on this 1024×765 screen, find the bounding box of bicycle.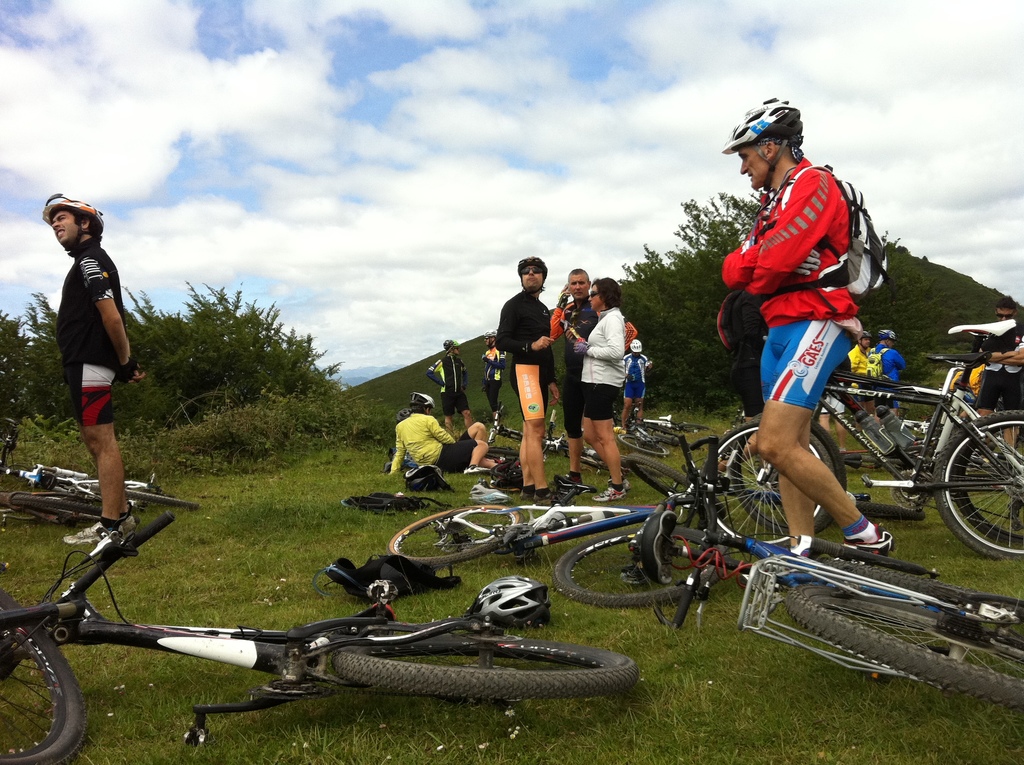
Bounding box: l=650, t=433, r=1023, b=706.
